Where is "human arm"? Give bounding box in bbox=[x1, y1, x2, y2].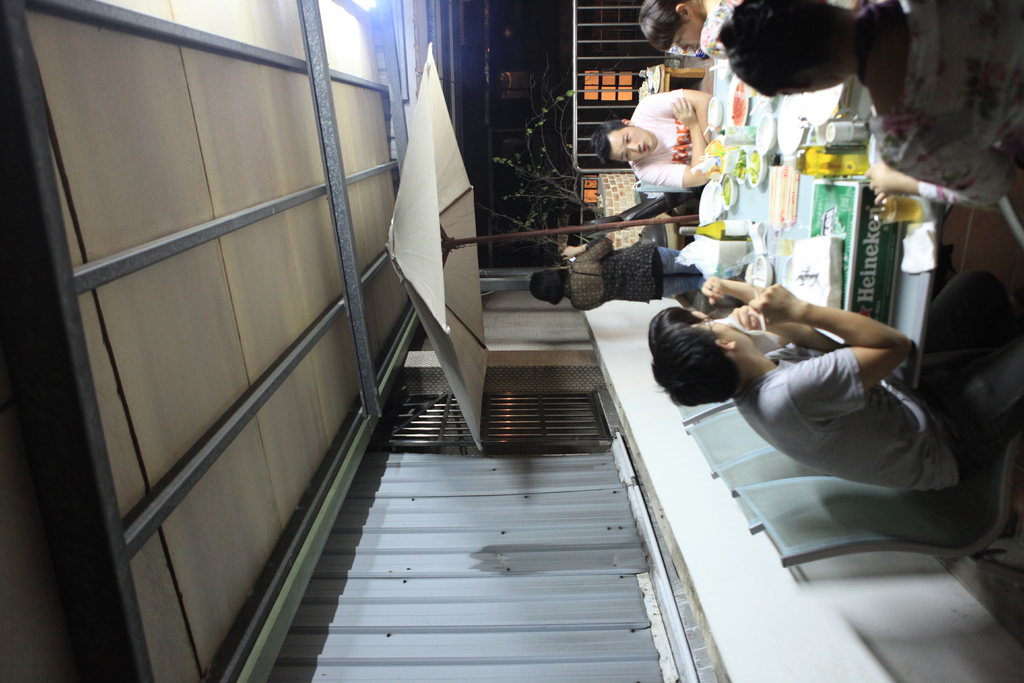
bbox=[639, 94, 707, 138].
